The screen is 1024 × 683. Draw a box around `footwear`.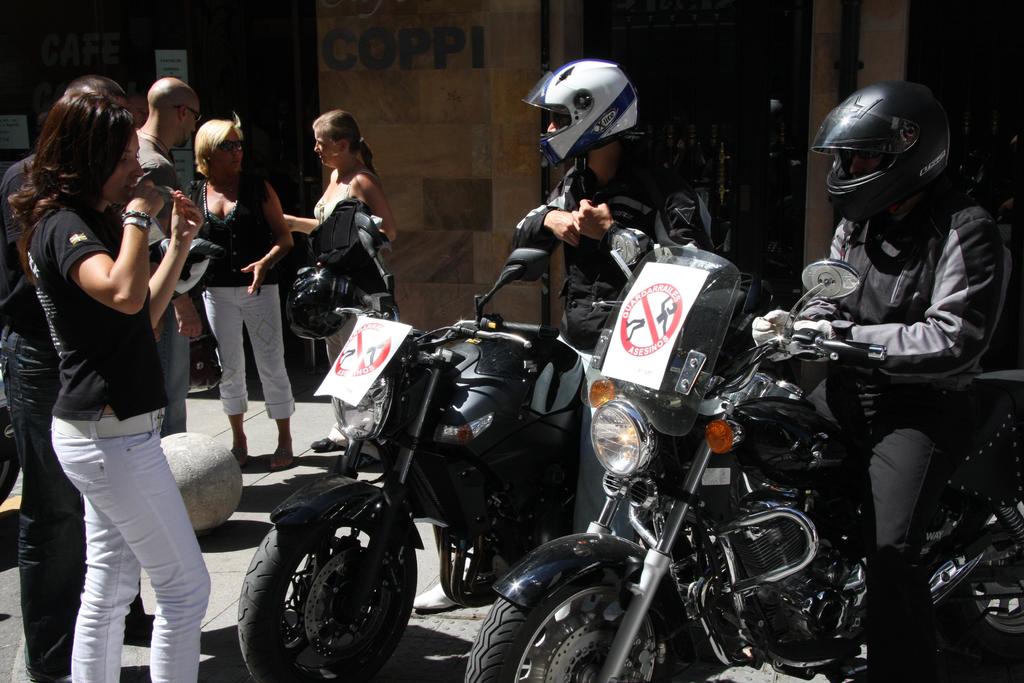
308:437:345:452.
